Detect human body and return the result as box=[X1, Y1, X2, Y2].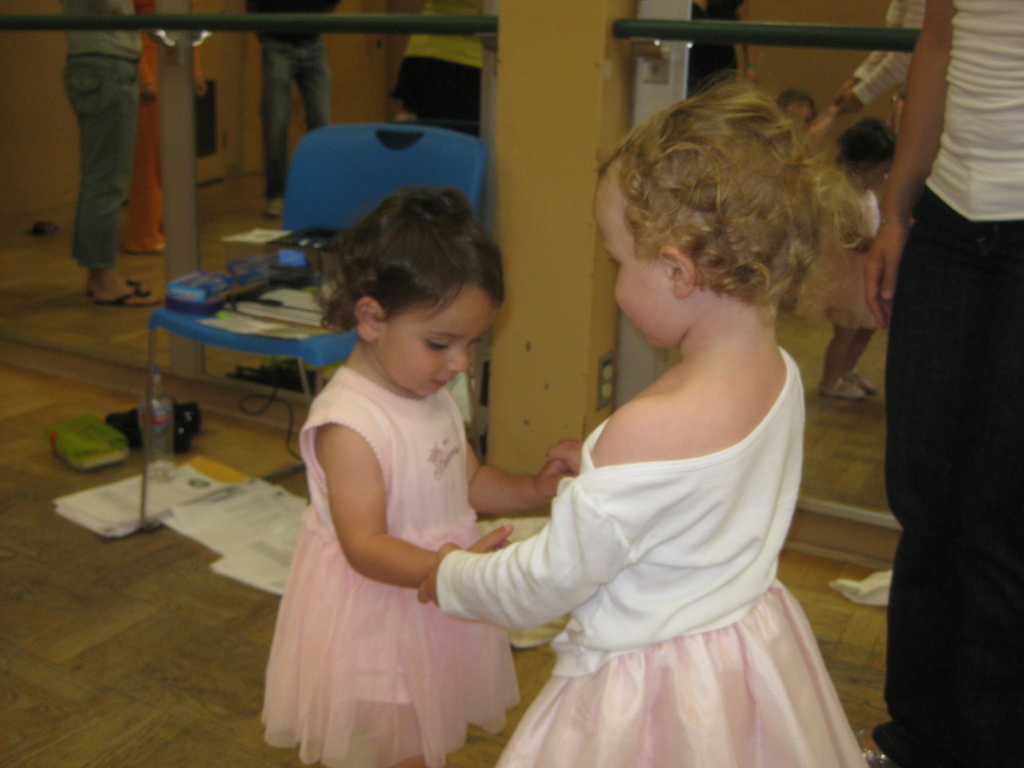
box=[64, 0, 158, 308].
